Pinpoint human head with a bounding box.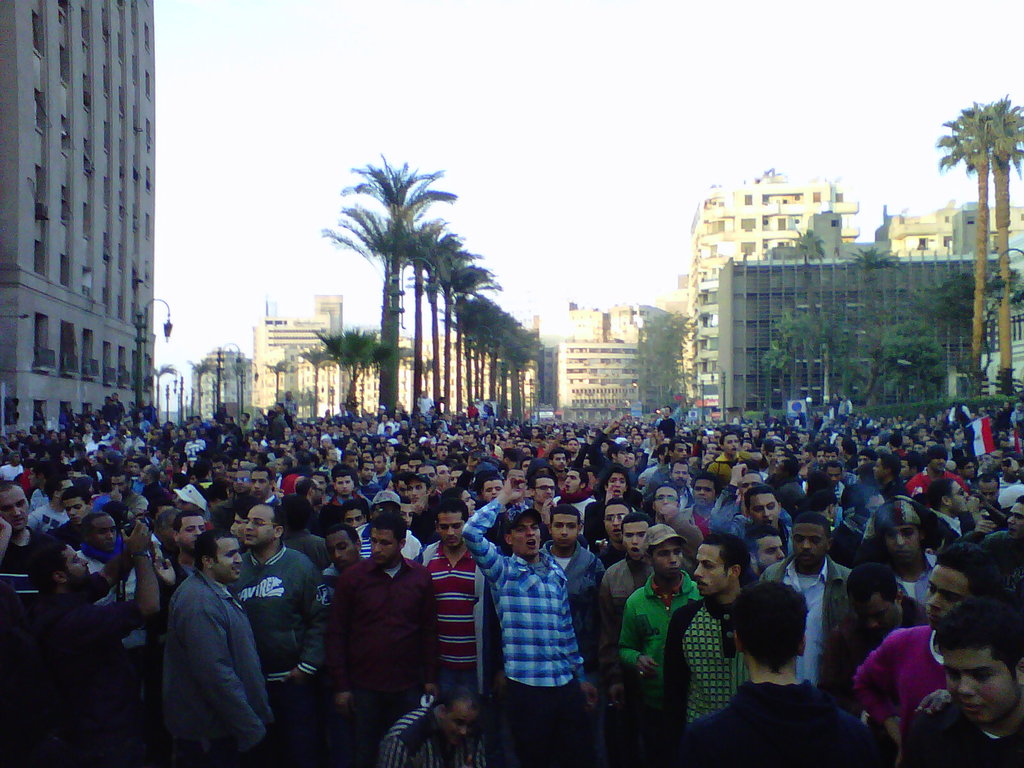
box(58, 486, 93, 517).
